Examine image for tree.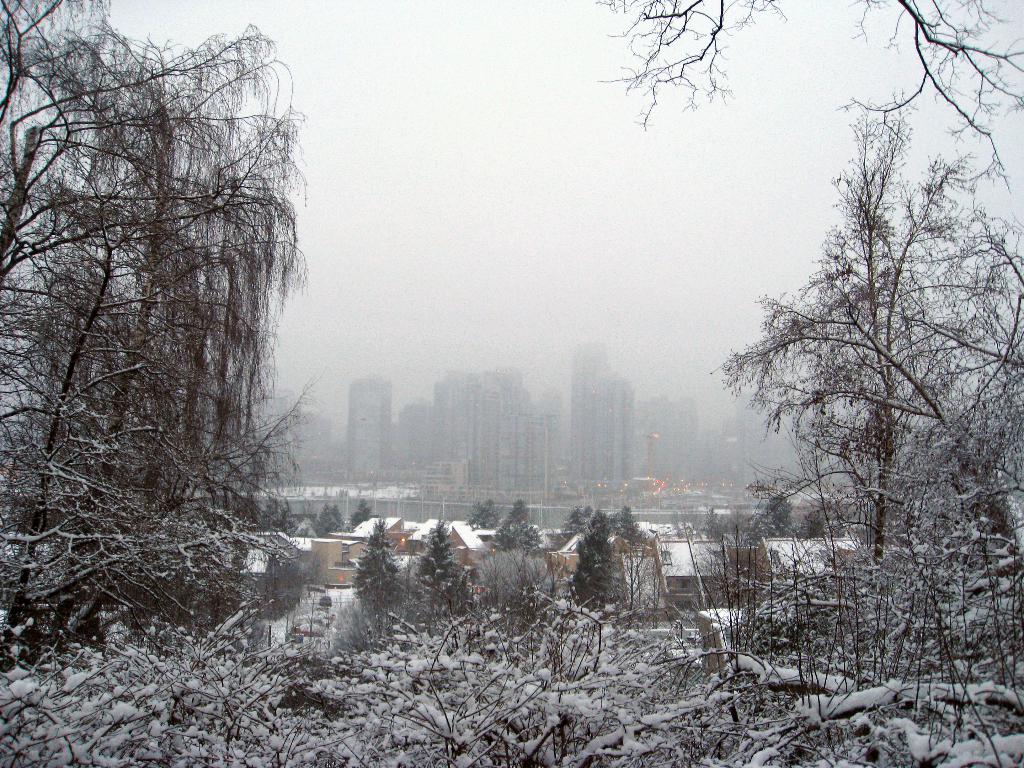
Examination result: (20, 20, 321, 673).
